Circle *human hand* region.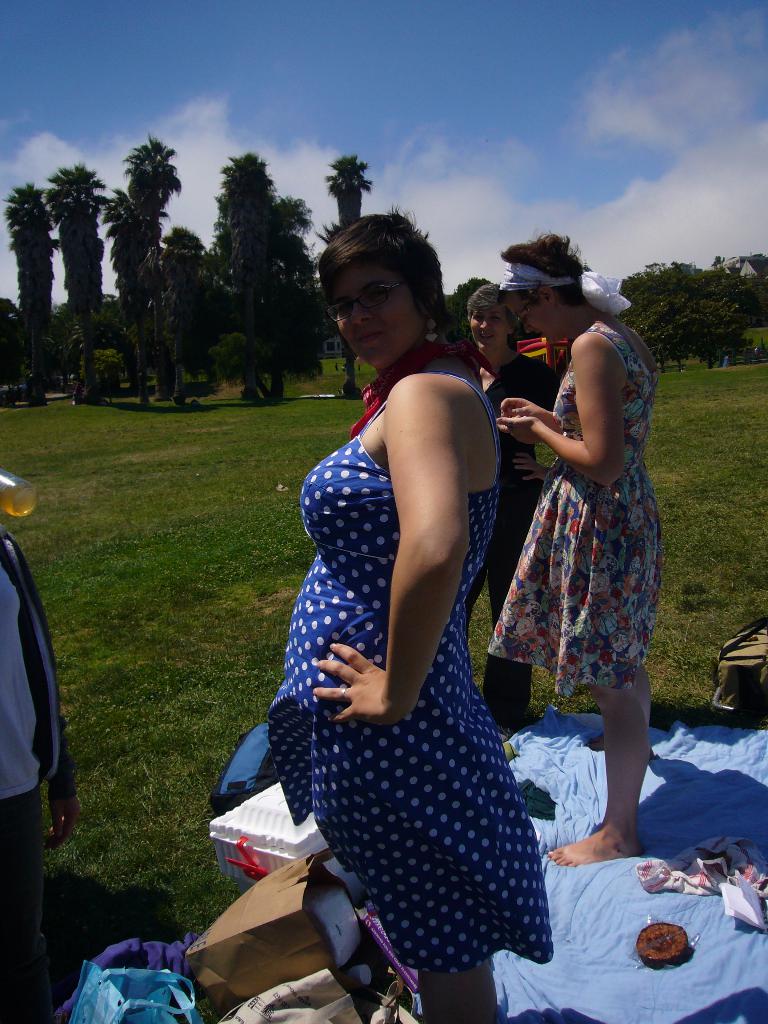
Region: locate(492, 416, 541, 445).
